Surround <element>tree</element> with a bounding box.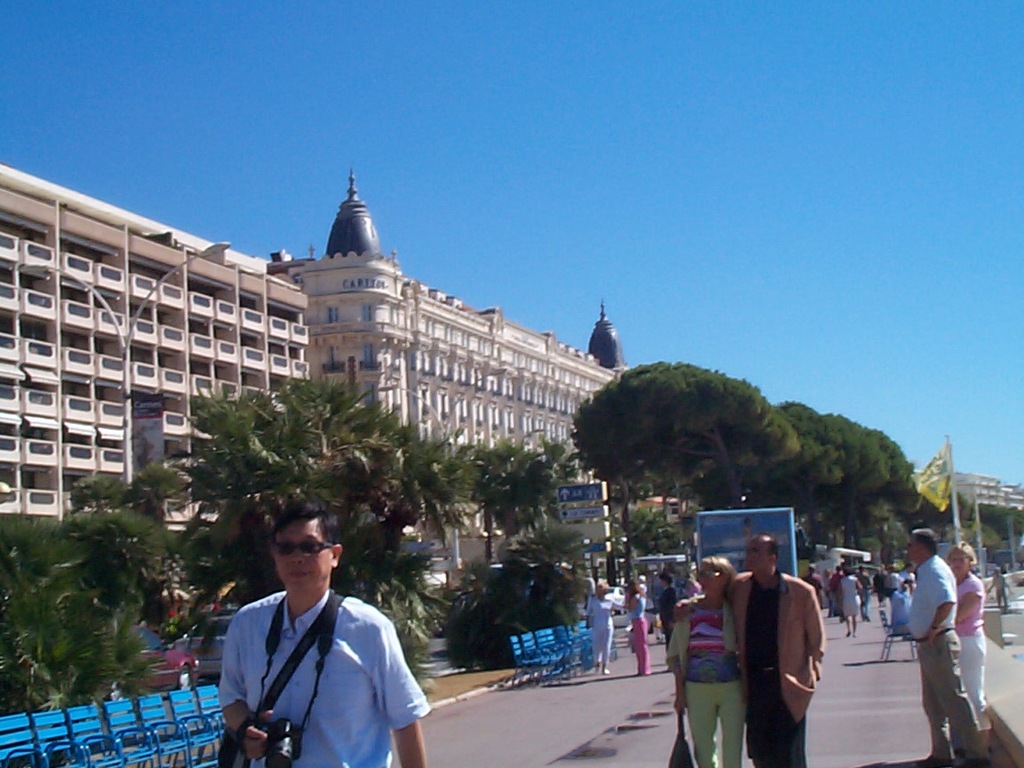
(left=577, top=364, right=793, bottom=512).
